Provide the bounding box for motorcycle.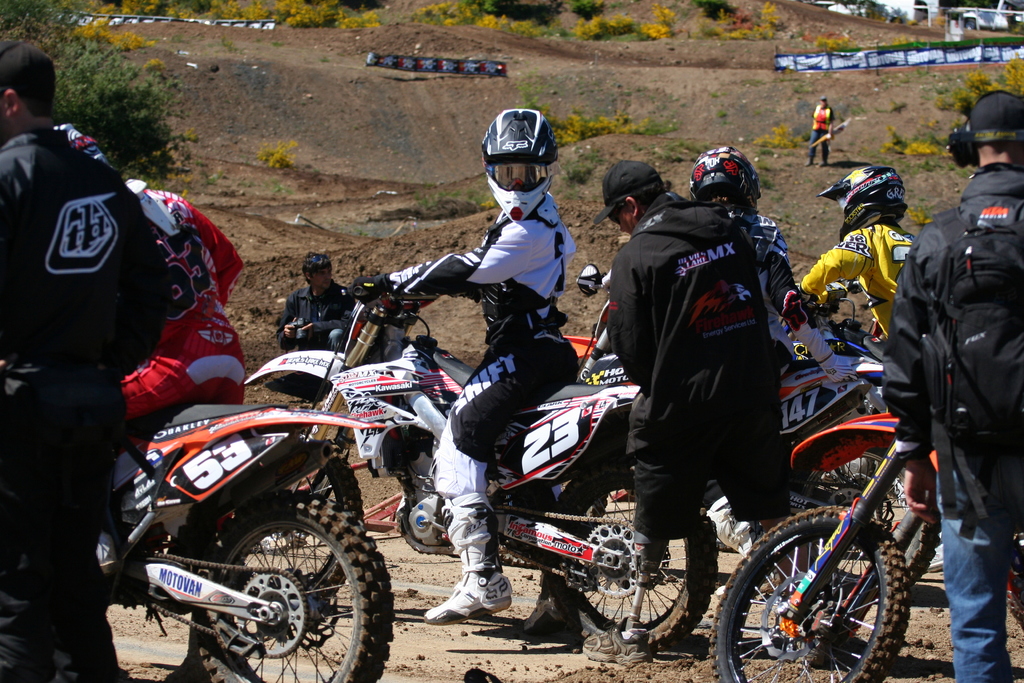
244,284,717,653.
